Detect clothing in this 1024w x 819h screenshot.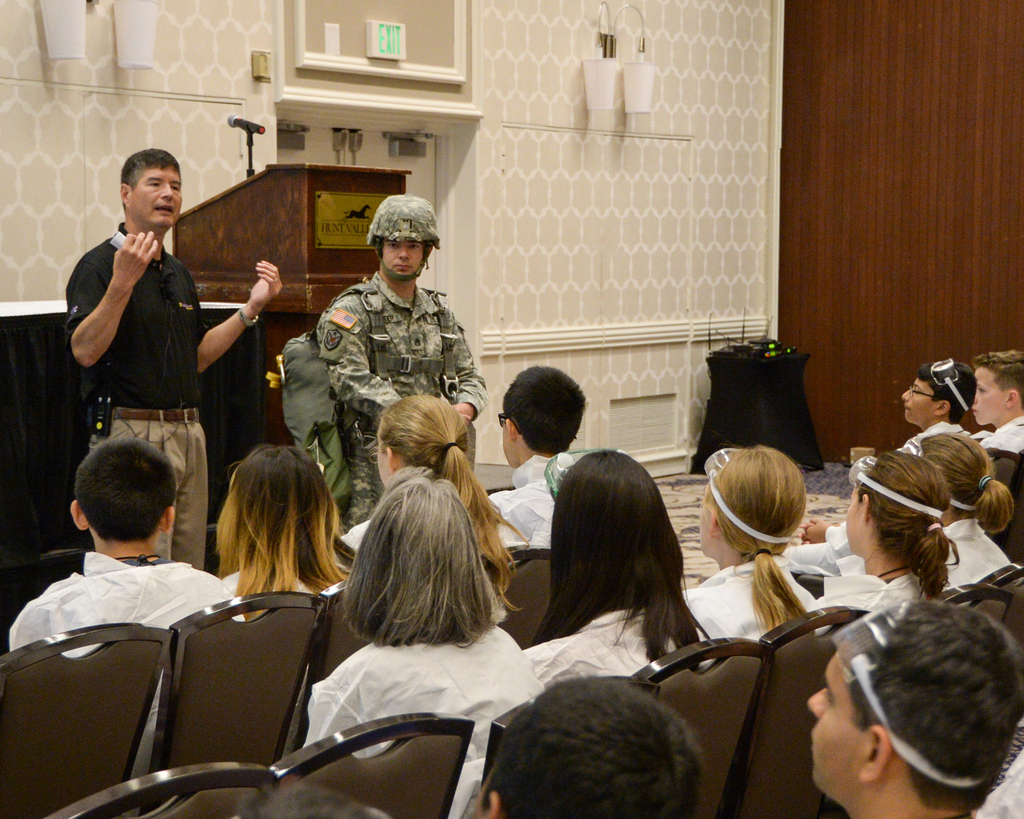
Detection: 974,413,1023,458.
